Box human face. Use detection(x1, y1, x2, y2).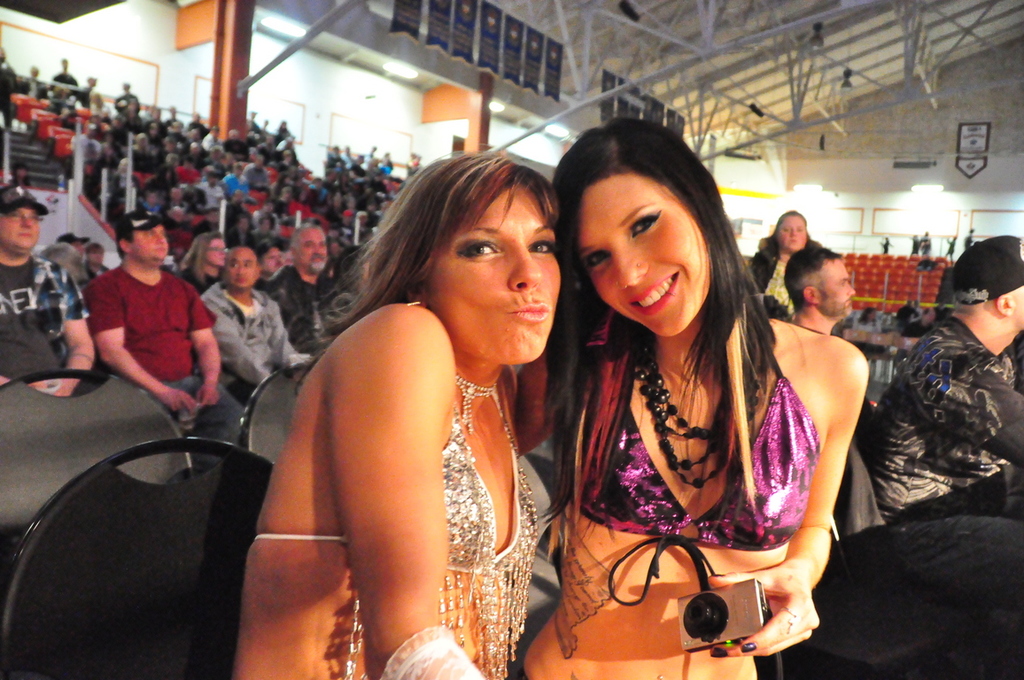
detection(0, 205, 40, 252).
